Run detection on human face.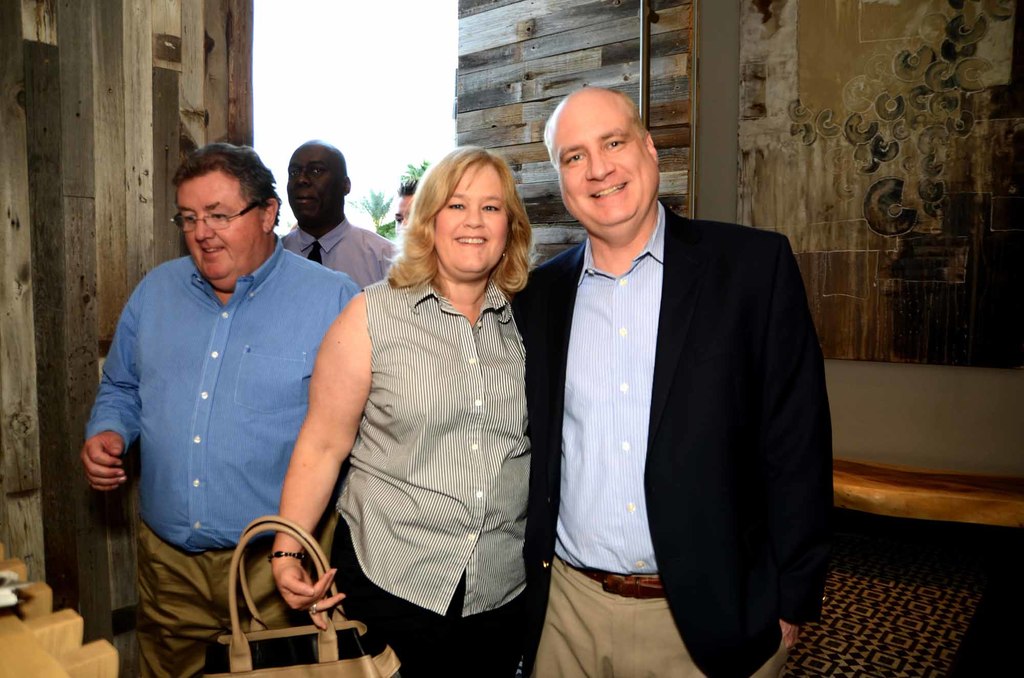
Result: (547, 107, 652, 223).
